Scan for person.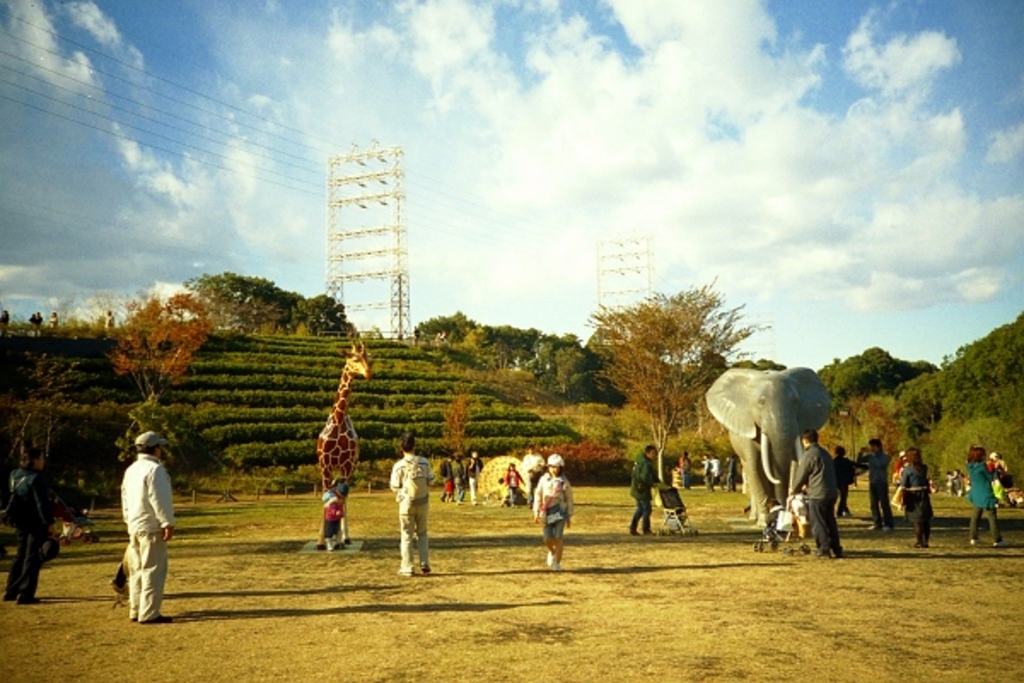
Scan result: 5,446,58,611.
